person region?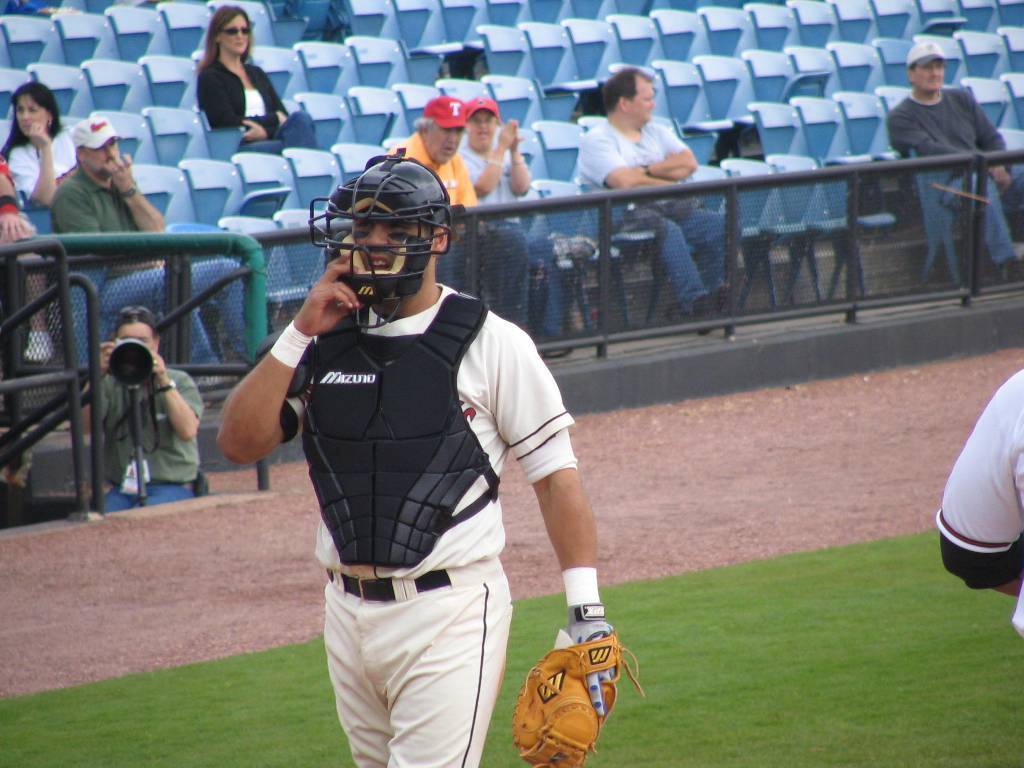
left=219, top=157, right=624, bottom=762
